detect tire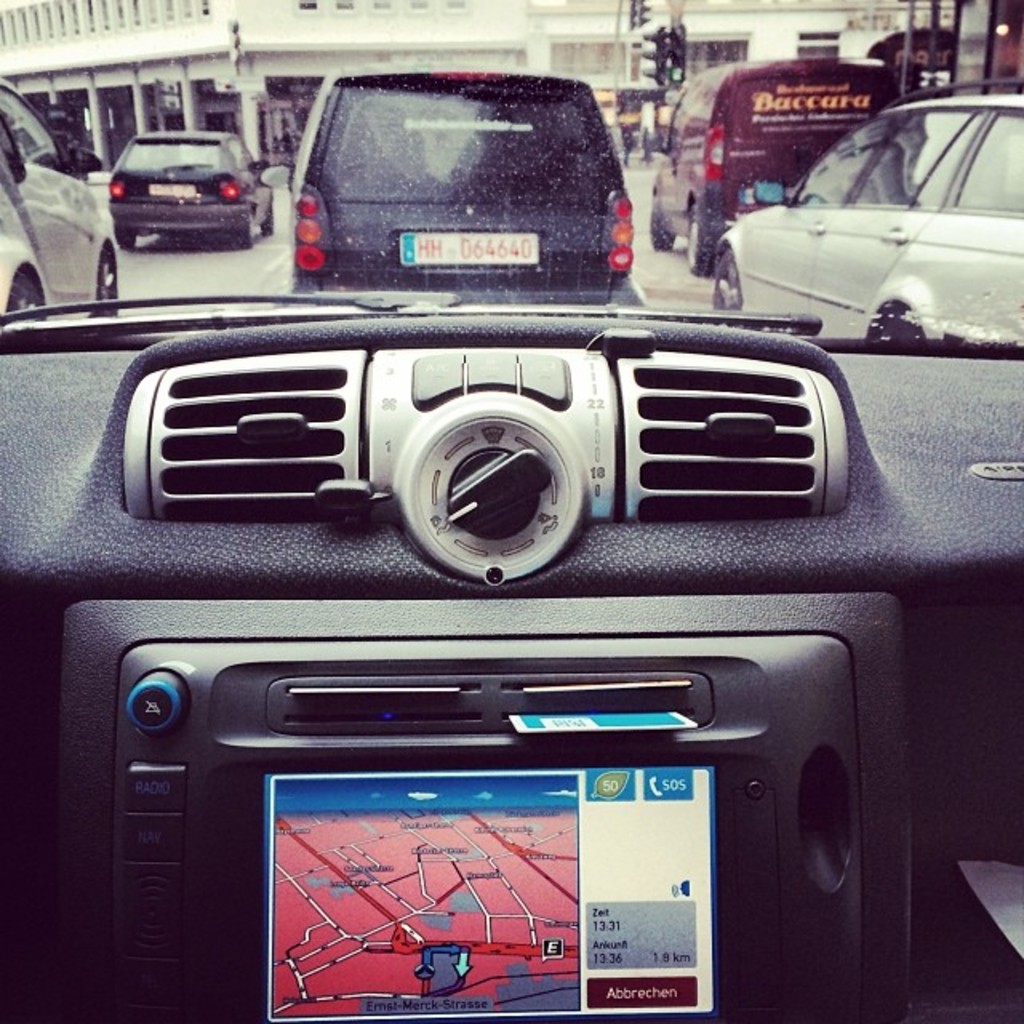
BBox(237, 208, 256, 250)
